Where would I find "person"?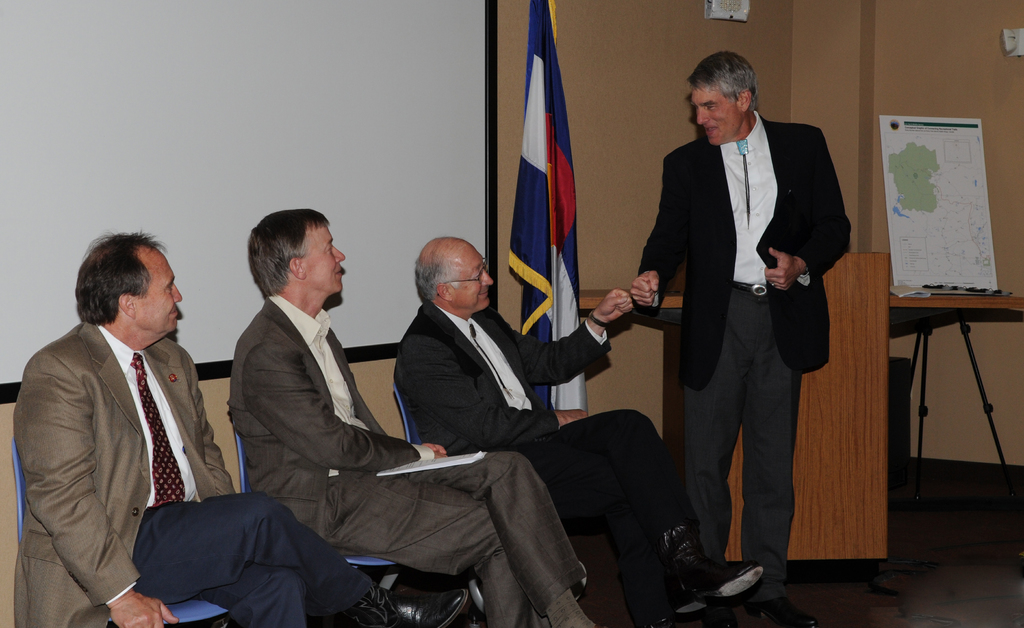
At bbox=[392, 235, 764, 627].
